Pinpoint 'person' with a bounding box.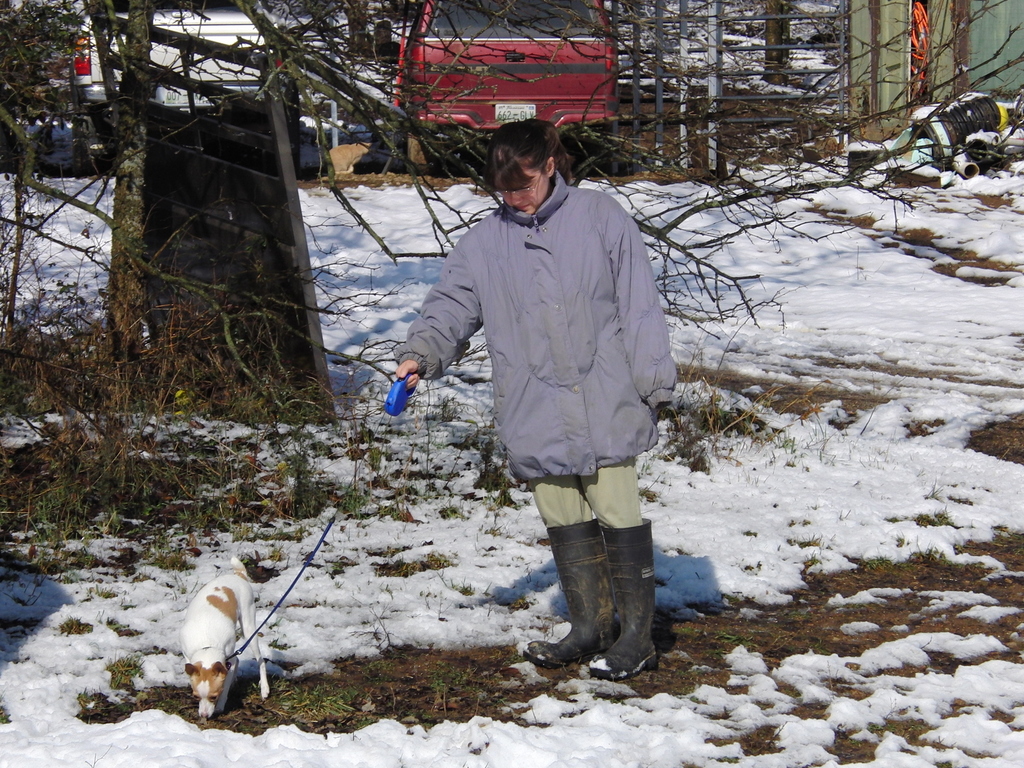
pyautogui.locateOnScreen(396, 99, 691, 663).
